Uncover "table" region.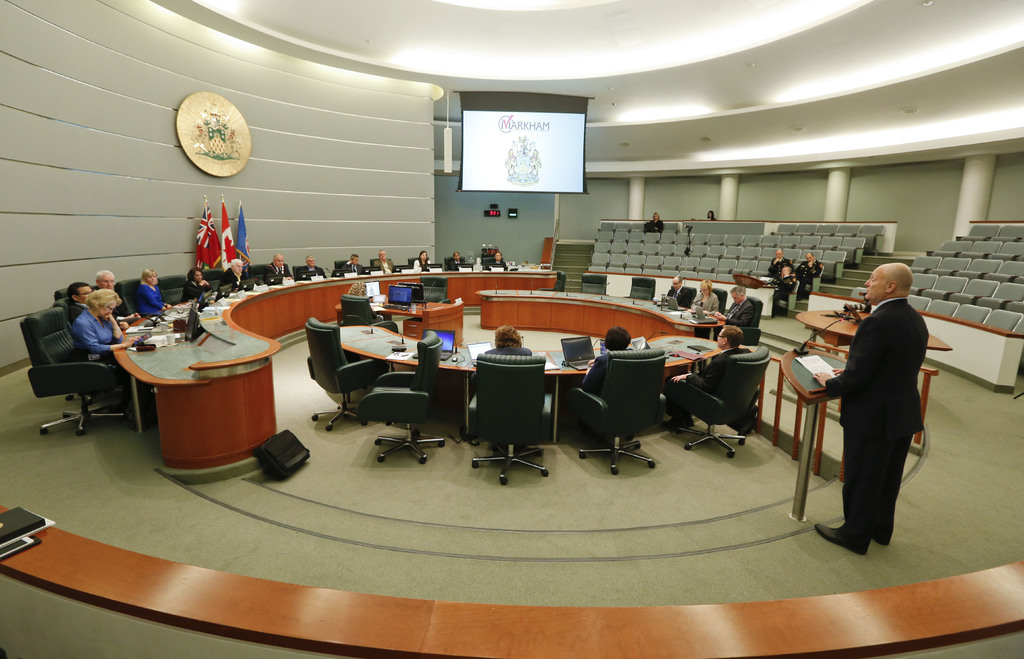
Uncovered: {"left": 376, "top": 304, "right": 463, "bottom": 345}.
